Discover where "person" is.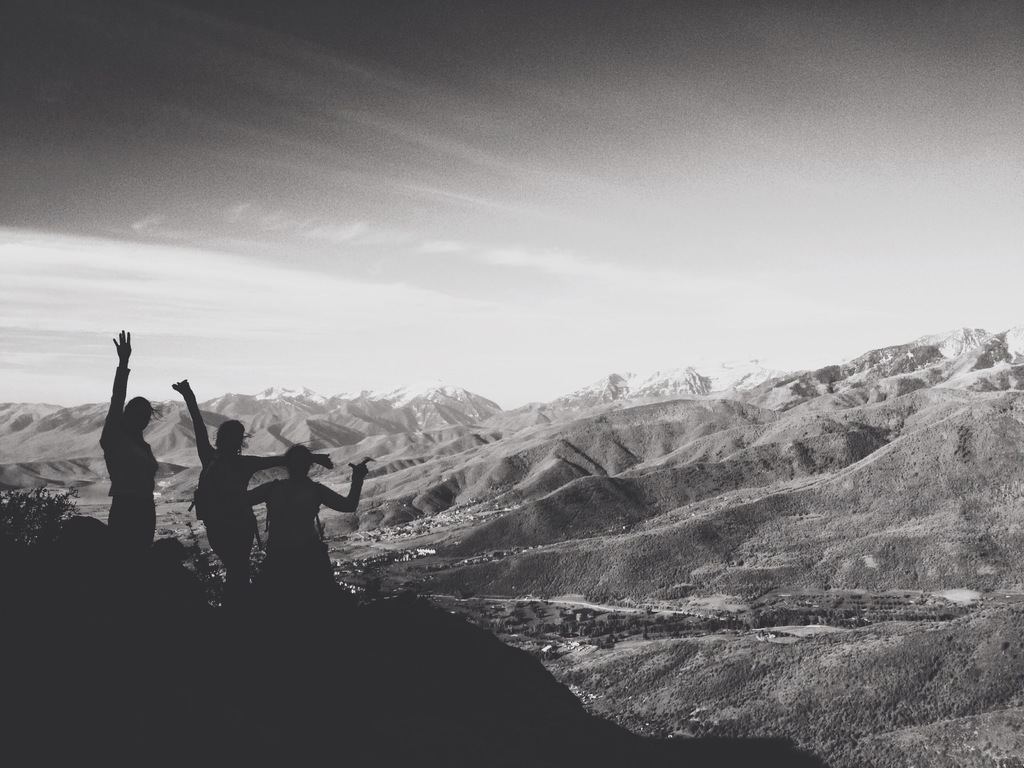
Discovered at left=96, top=332, right=157, bottom=553.
